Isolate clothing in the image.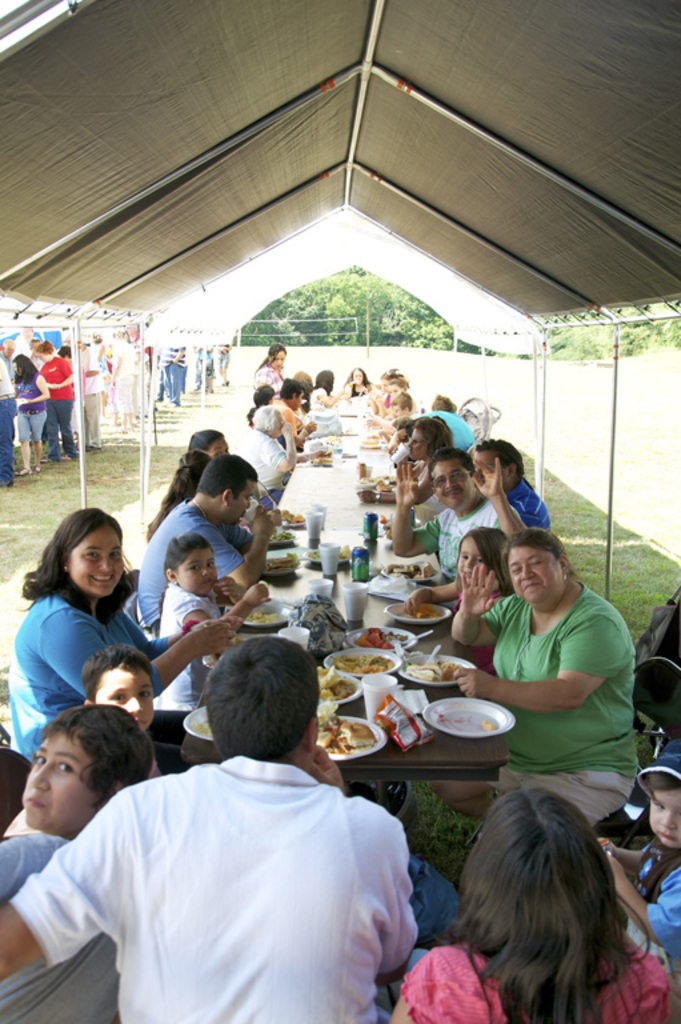
Isolated region: <box>36,351,77,459</box>.
